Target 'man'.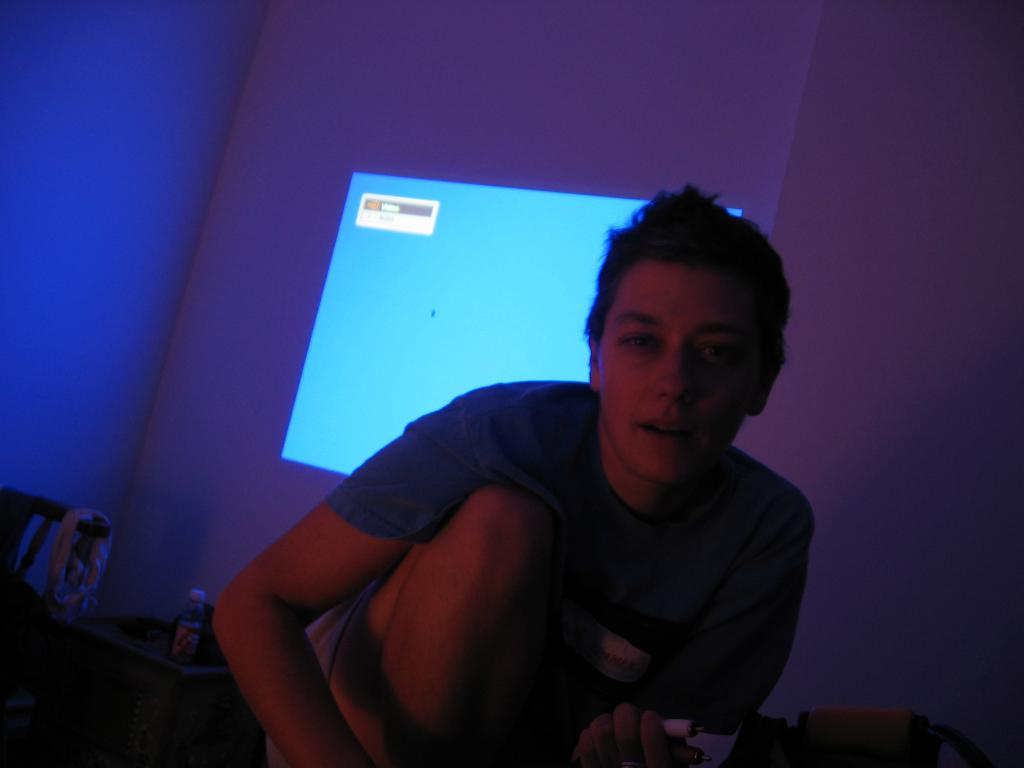
Target region: l=223, t=202, r=861, b=767.
